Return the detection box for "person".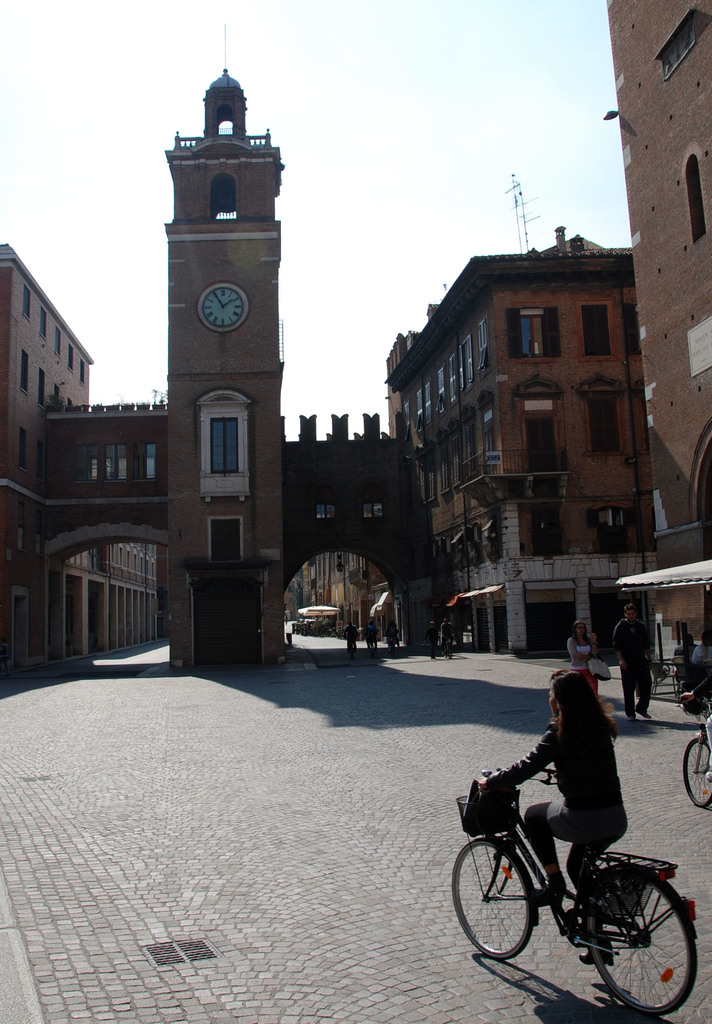
688:630:711:667.
